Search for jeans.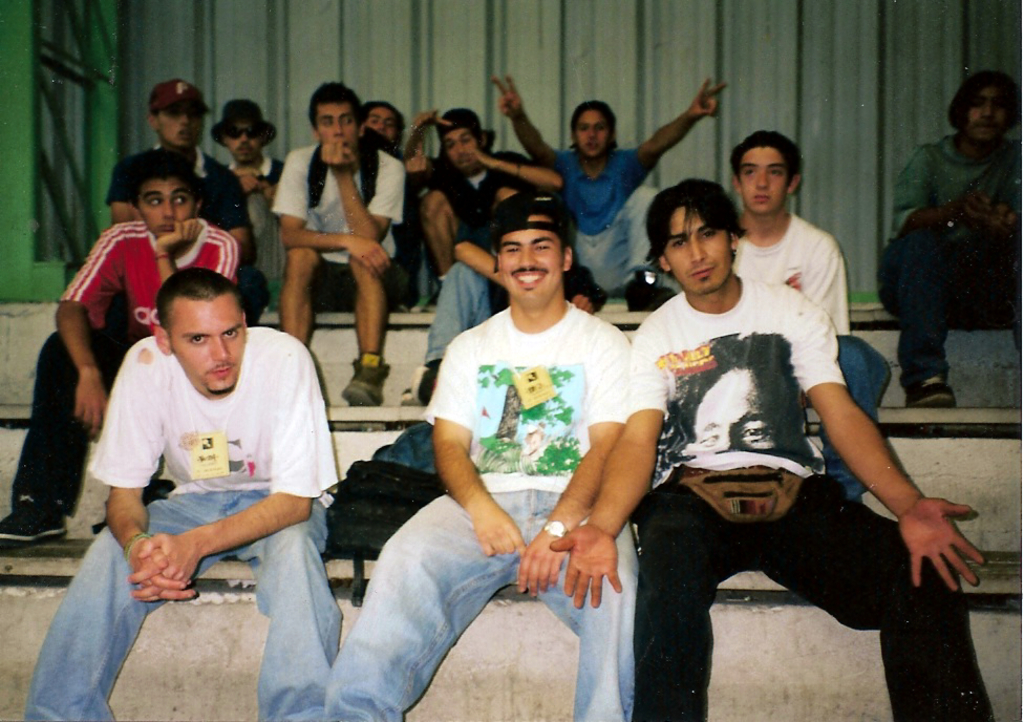
Found at (313,482,640,721).
